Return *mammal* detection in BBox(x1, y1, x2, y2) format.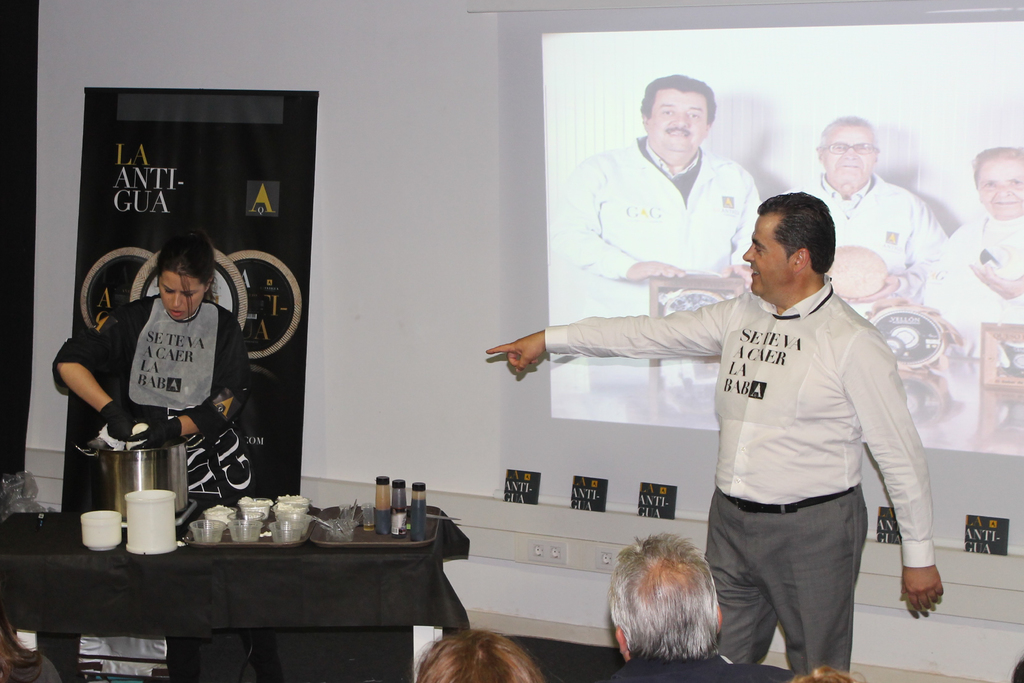
BBox(782, 662, 868, 682).
